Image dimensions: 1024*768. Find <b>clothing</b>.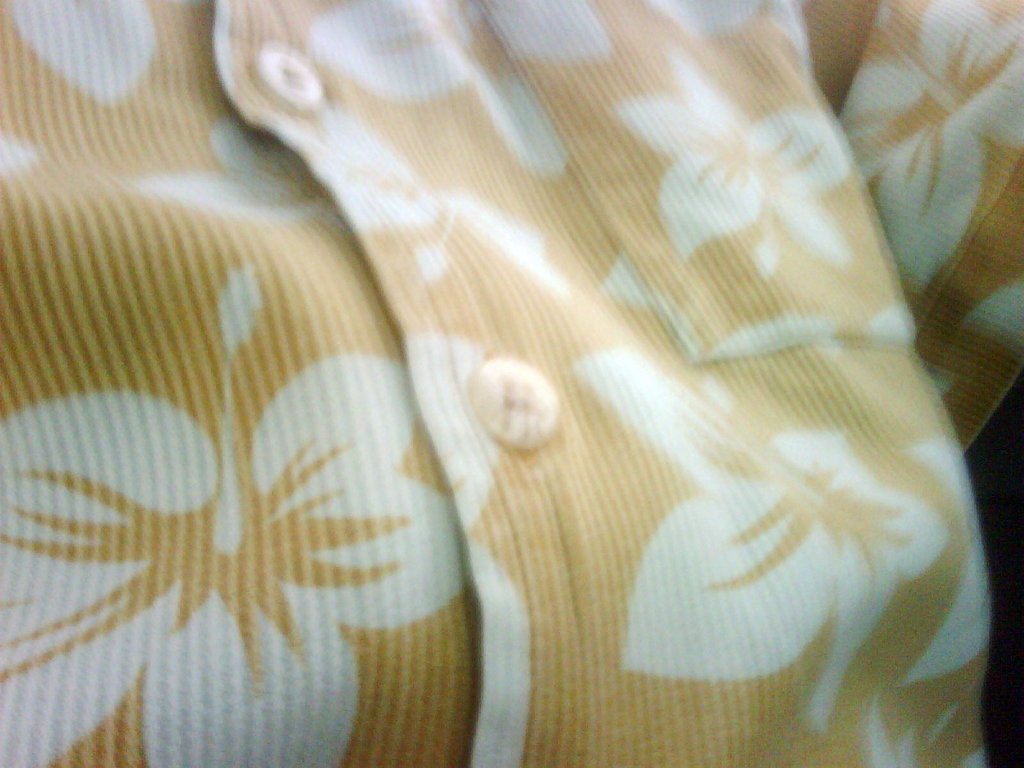
x1=4 y1=15 x2=1023 y2=767.
